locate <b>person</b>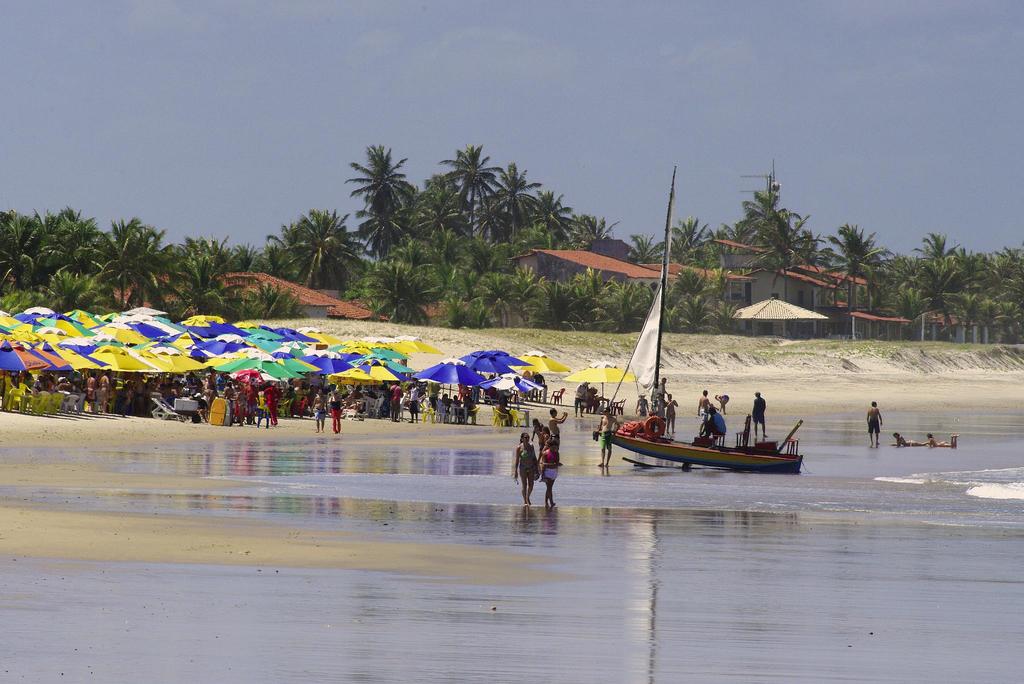
x1=311, y1=390, x2=330, y2=432
